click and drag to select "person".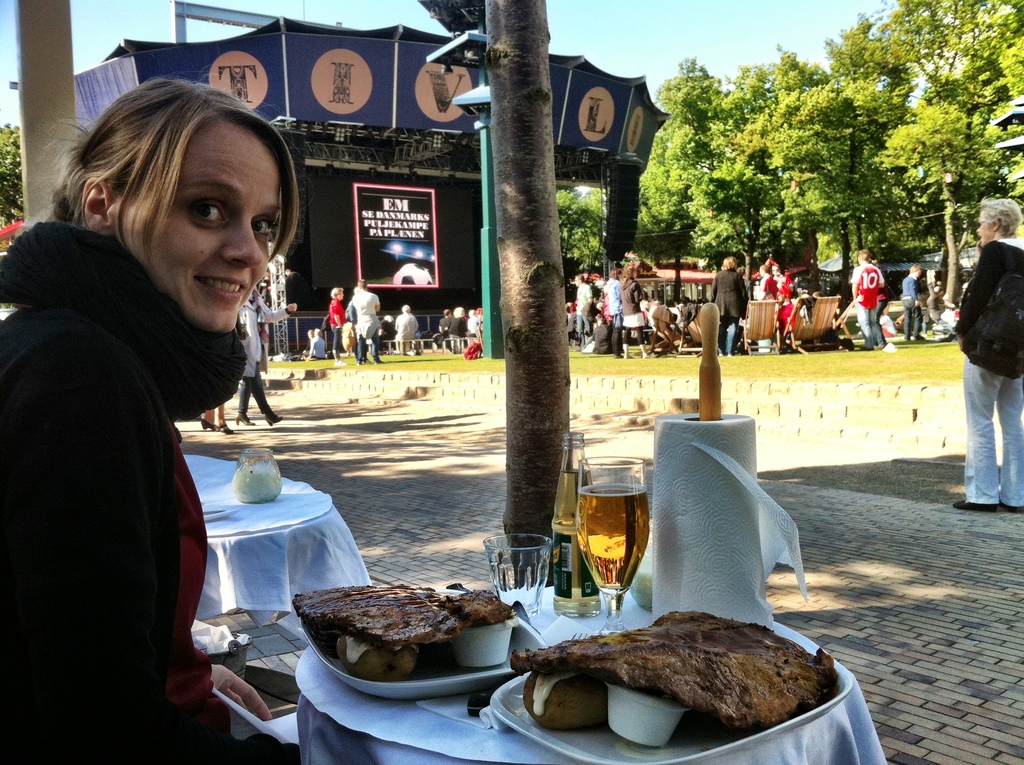
Selection: 954, 193, 1023, 508.
